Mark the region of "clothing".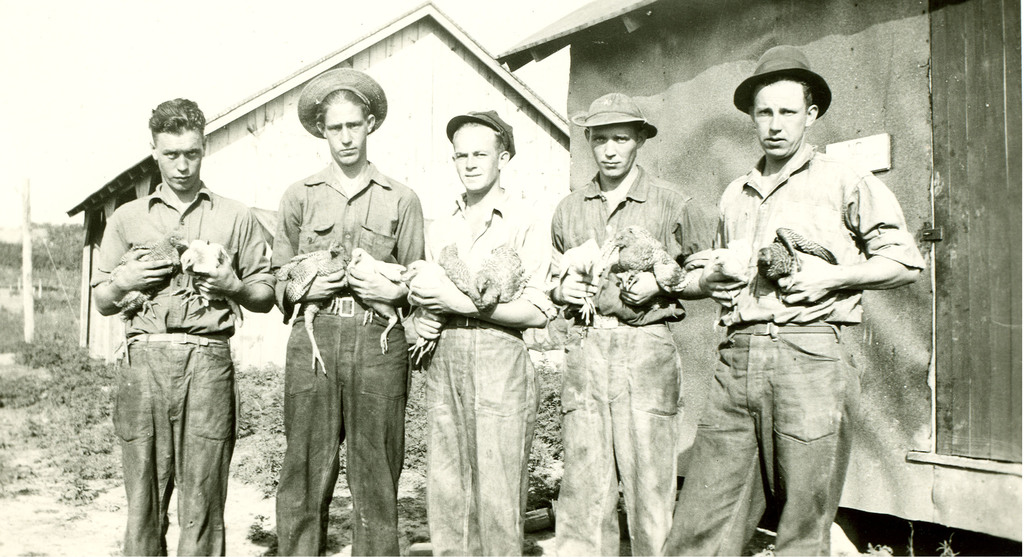
Region: crop(563, 328, 673, 556).
